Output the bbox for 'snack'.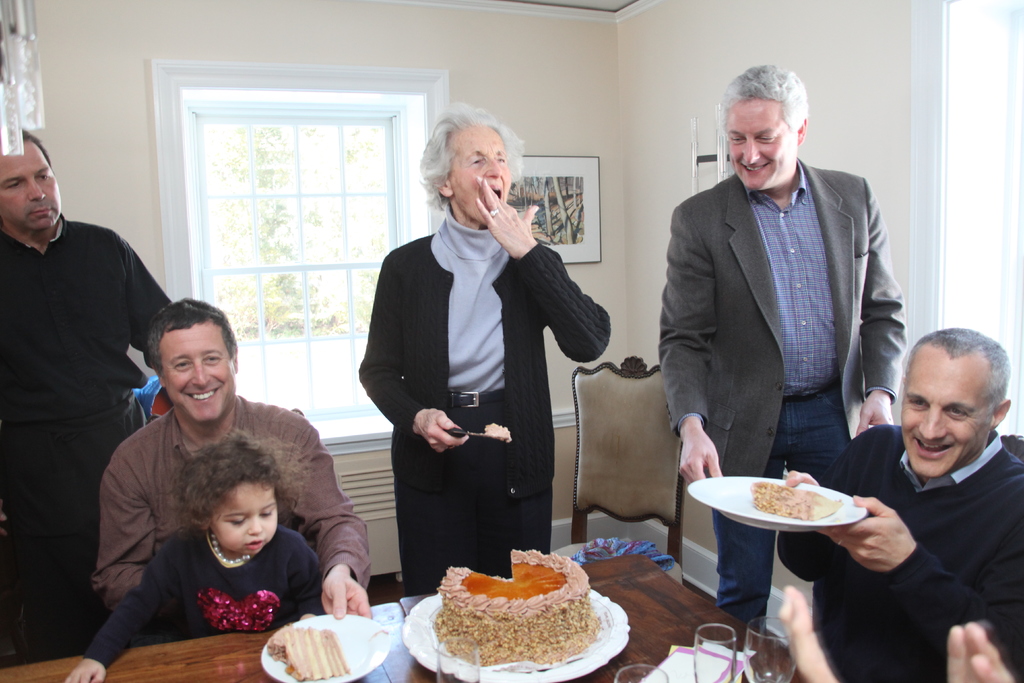
select_region(748, 477, 847, 521).
